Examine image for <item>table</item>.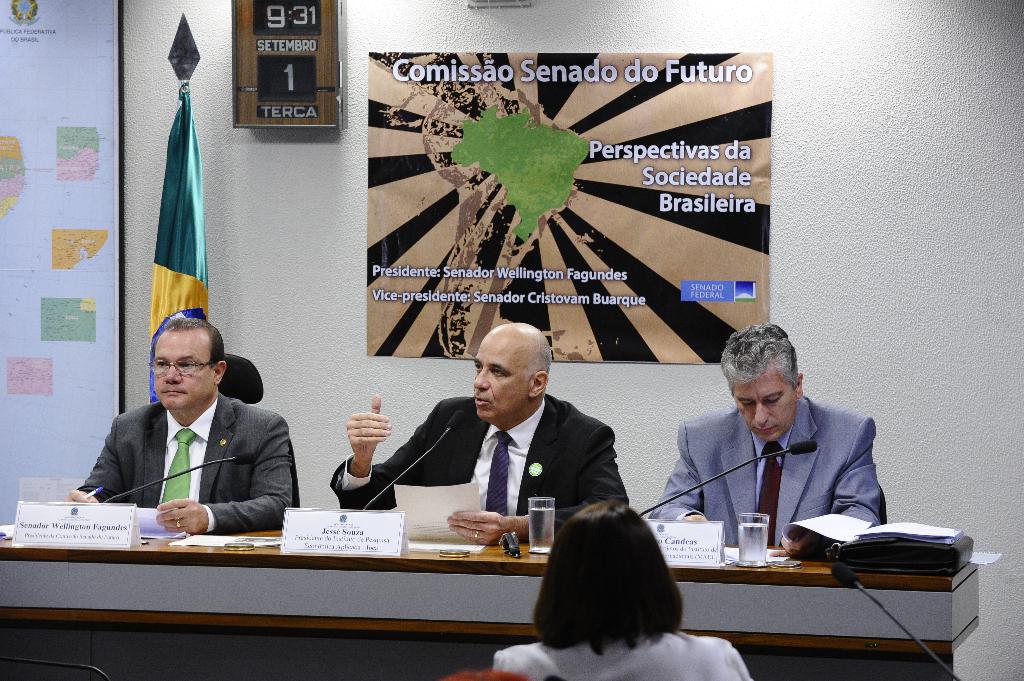
Examination result: 19/508/722/659.
